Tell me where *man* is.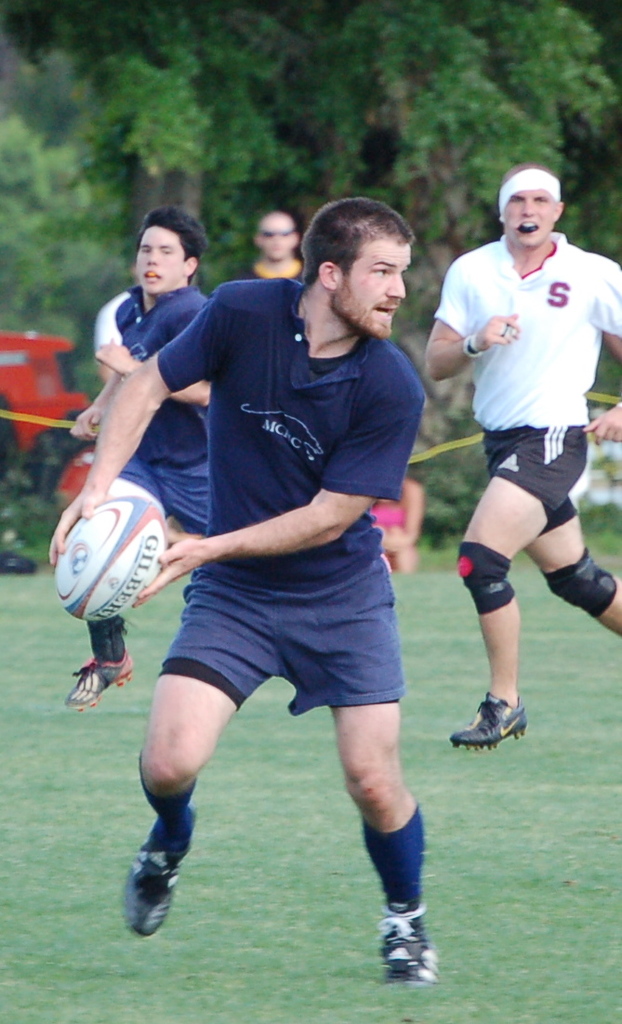
*man* is at (left=424, top=158, right=621, bottom=753).
